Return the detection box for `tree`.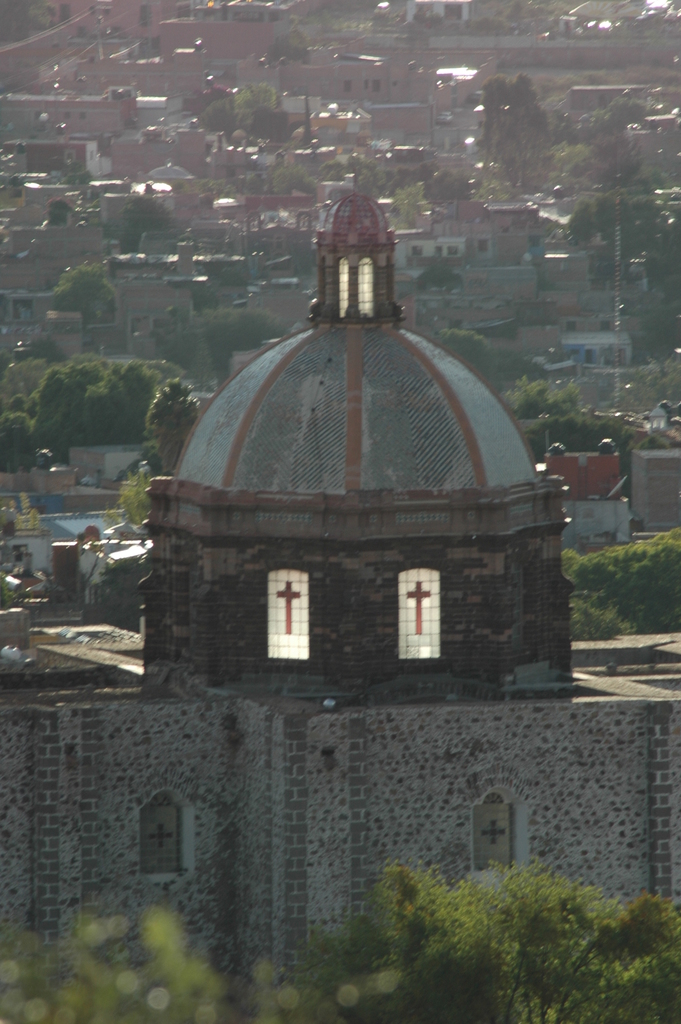
pyautogui.locateOnScreen(469, 74, 557, 190).
